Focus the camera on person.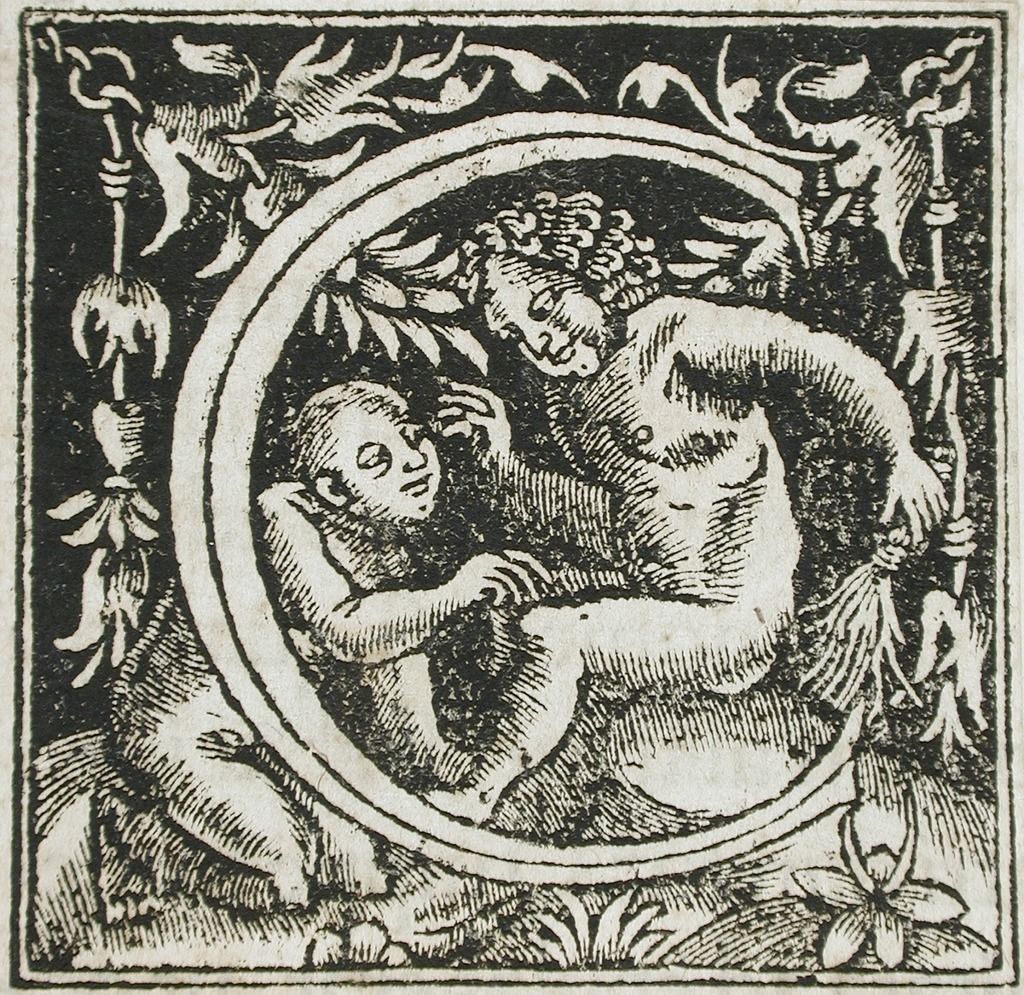
Focus region: (x1=408, y1=183, x2=959, y2=817).
